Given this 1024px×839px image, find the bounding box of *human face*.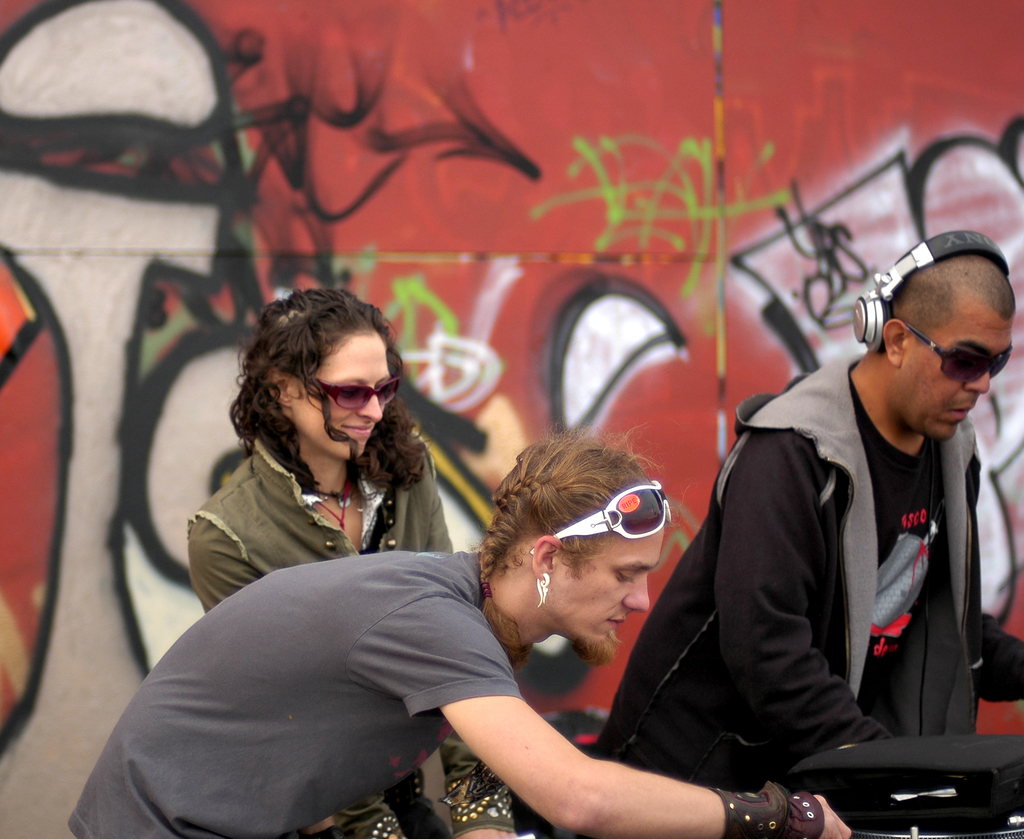
556, 530, 665, 660.
